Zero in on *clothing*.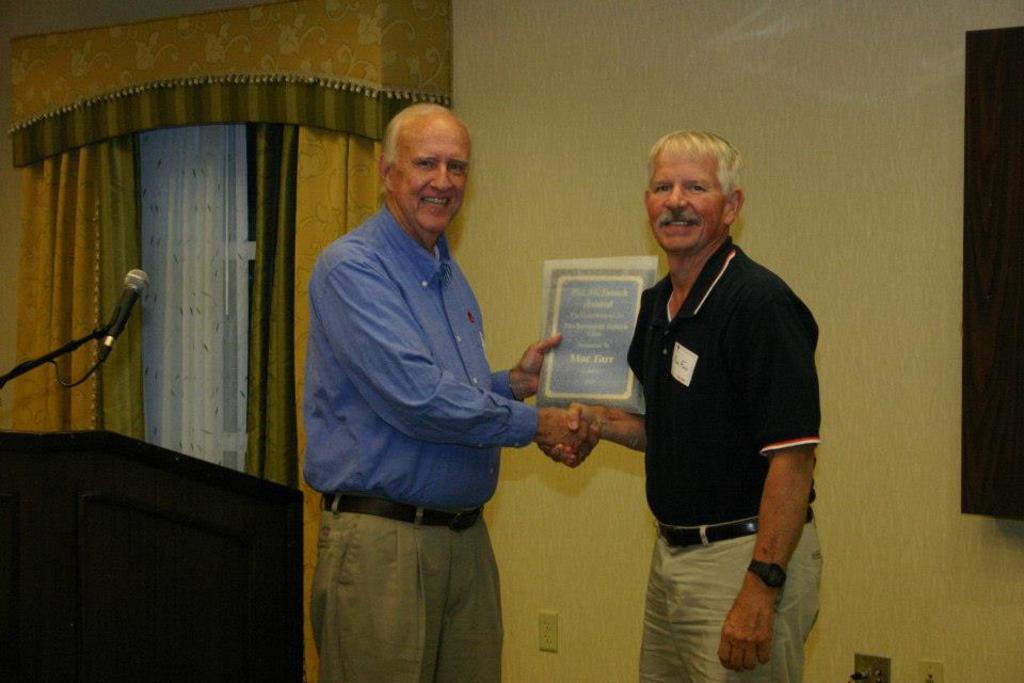
Zeroed in: 283, 128, 541, 655.
